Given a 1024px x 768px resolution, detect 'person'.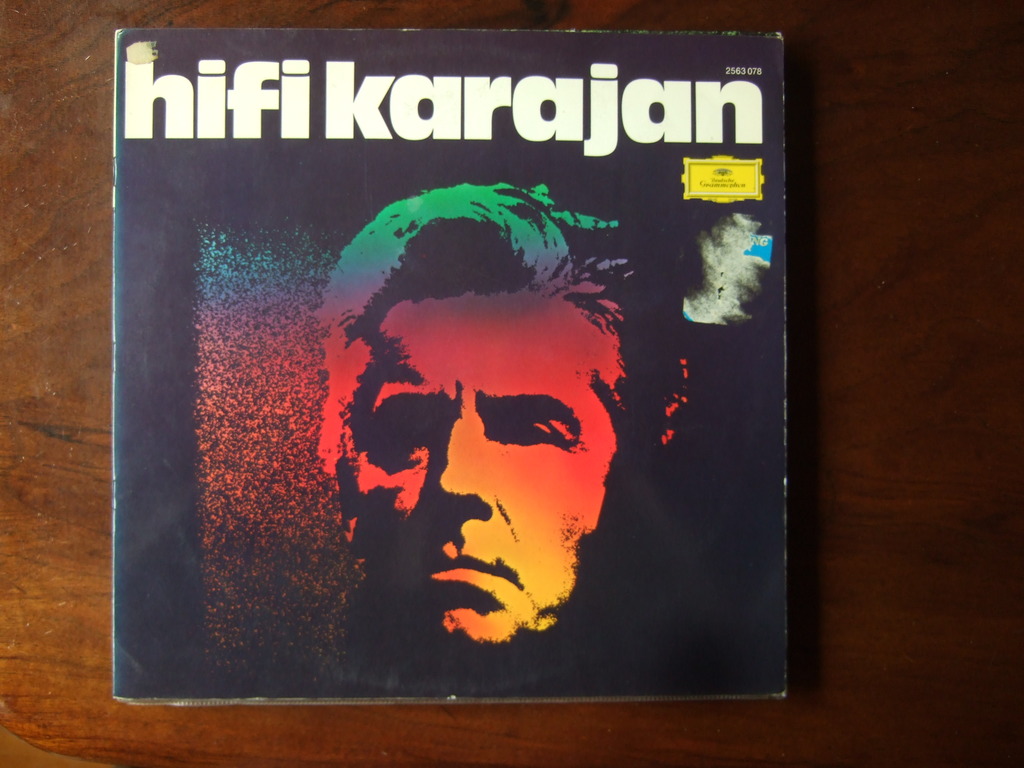
x1=285 y1=224 x2=660 y2=672.
